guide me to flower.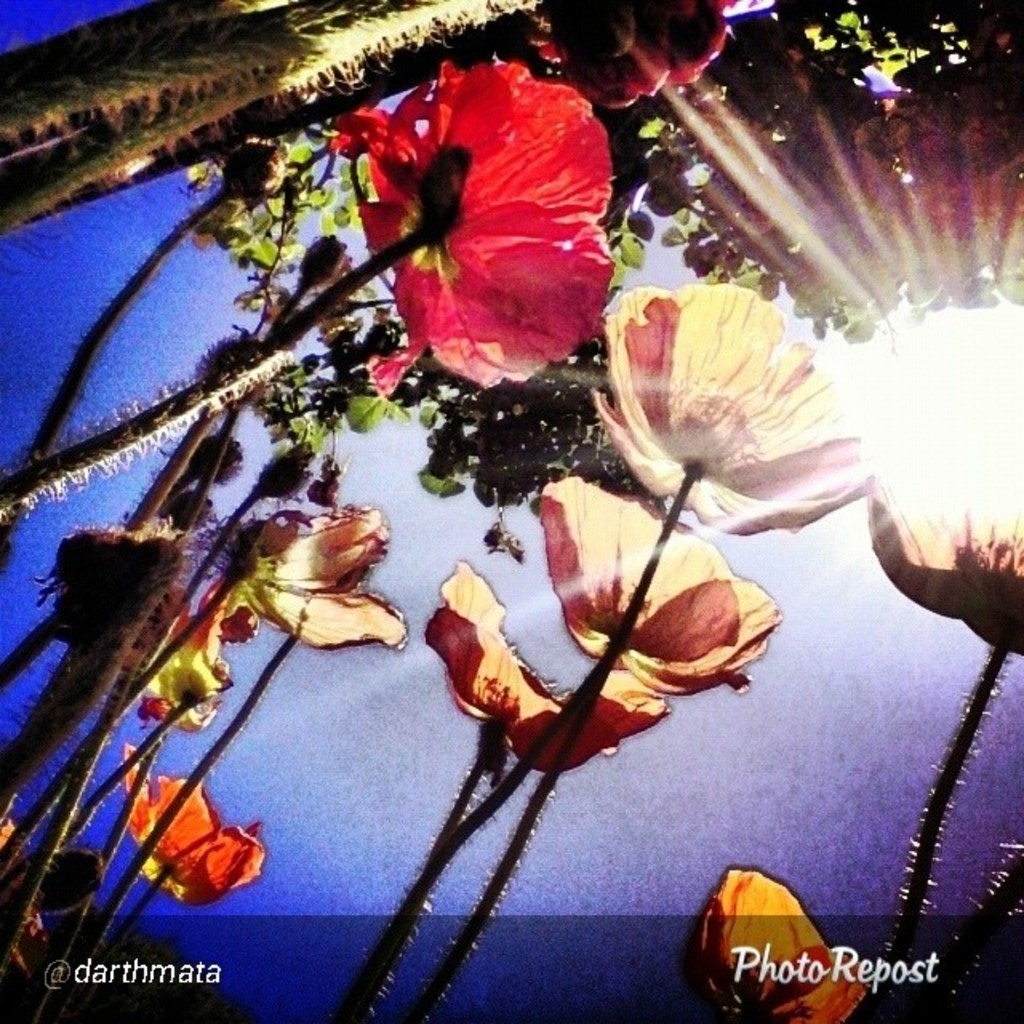
Guidance: 522:470:790:707.
